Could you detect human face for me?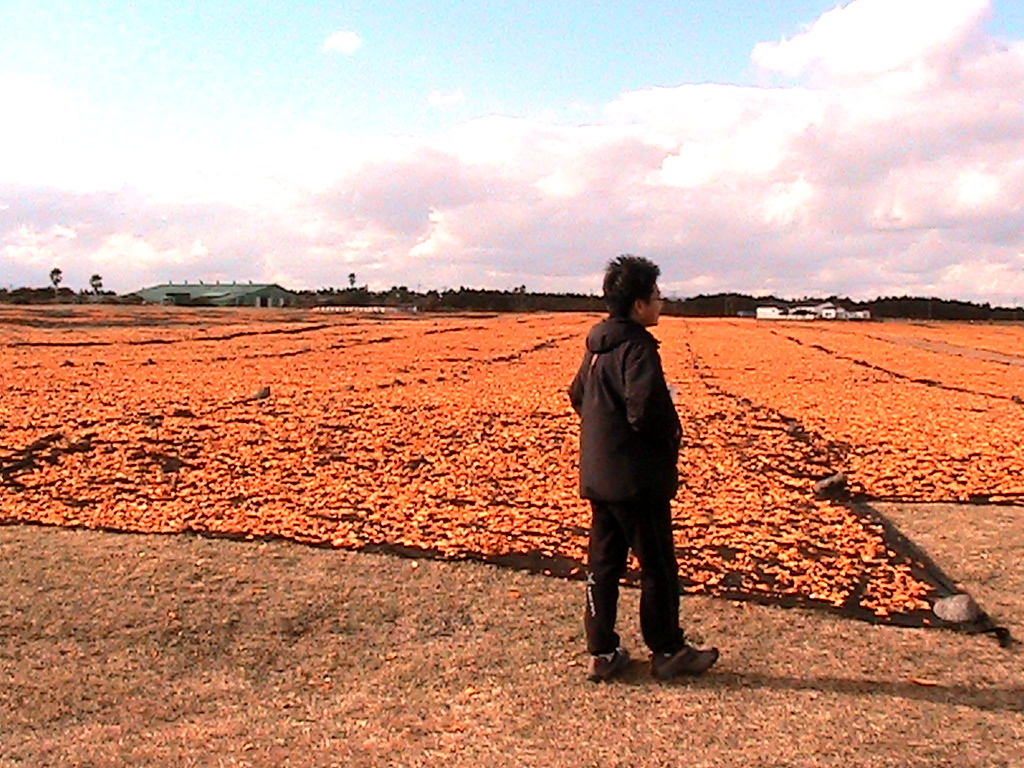
Detection result: l=648, t=285, r=668, b=325.
